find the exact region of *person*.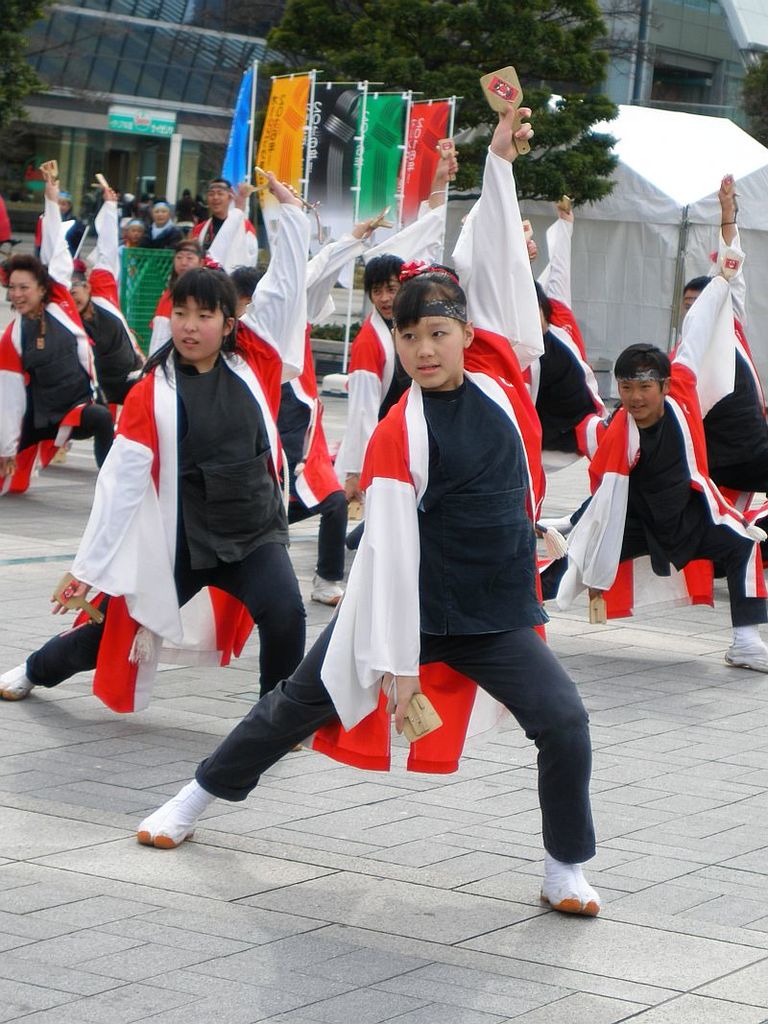
Exact region: (left=59, top=164, right=154, bottom=405).
